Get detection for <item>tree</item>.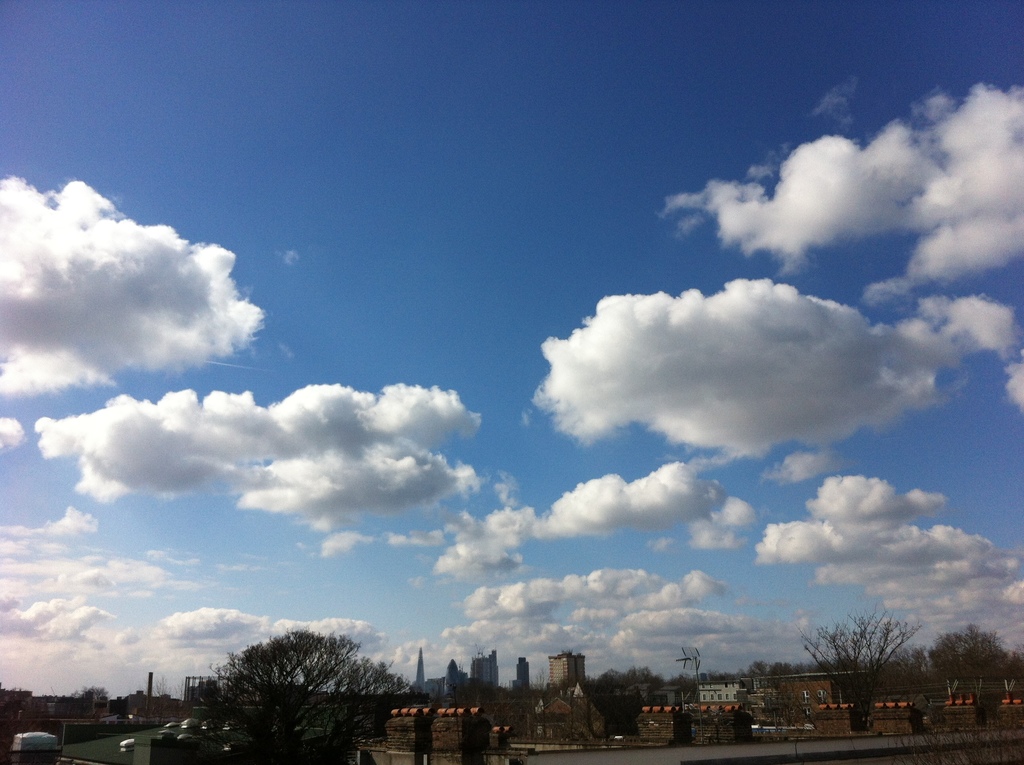
Detection: (left=804, top=620, right=901, bottom=734).
